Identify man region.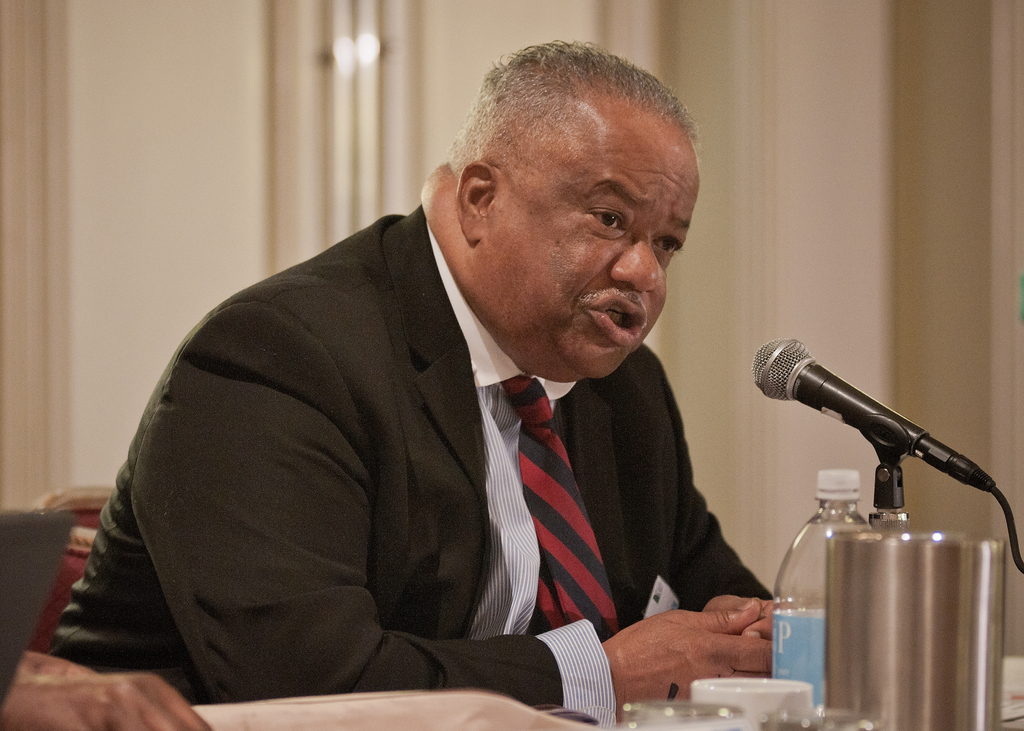
Region: (left=67, top=51, right=831, bottom=712).
